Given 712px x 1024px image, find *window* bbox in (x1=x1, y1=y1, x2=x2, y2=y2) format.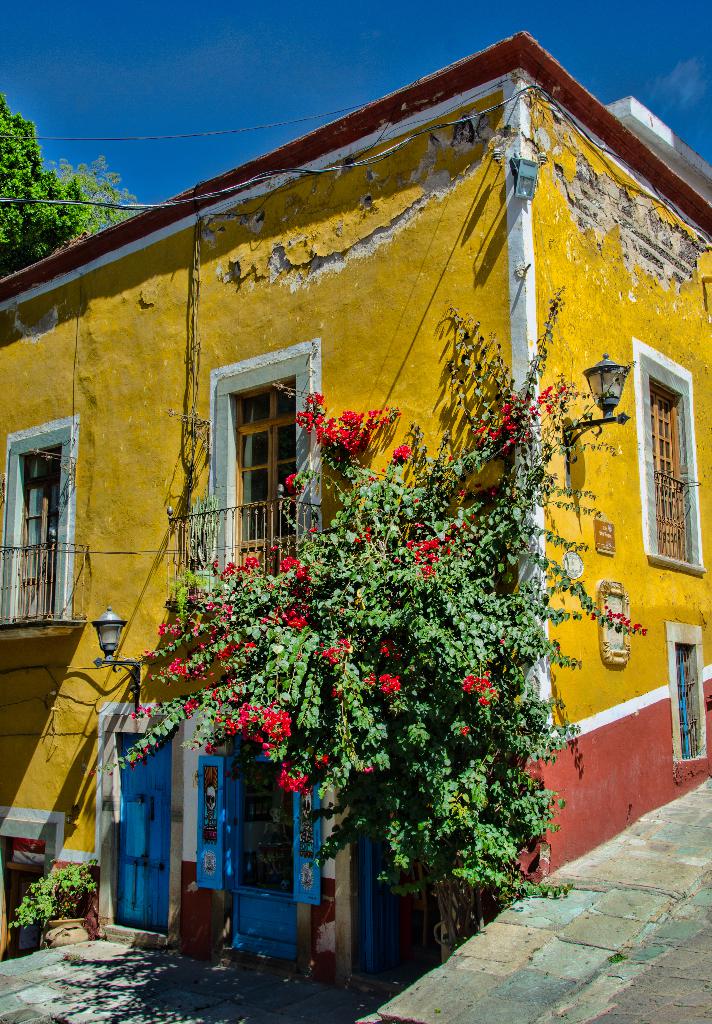
(x1=212, y1=331, x2=308, y2=537).
